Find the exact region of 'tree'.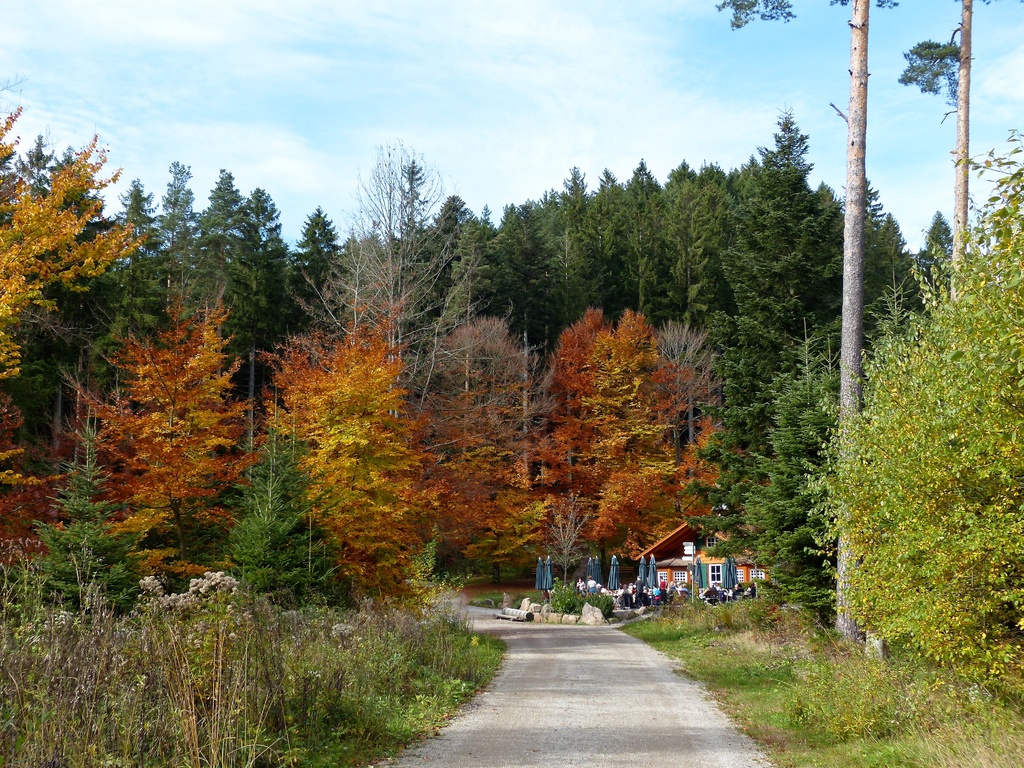
Exact region: [504,253,733,579].
